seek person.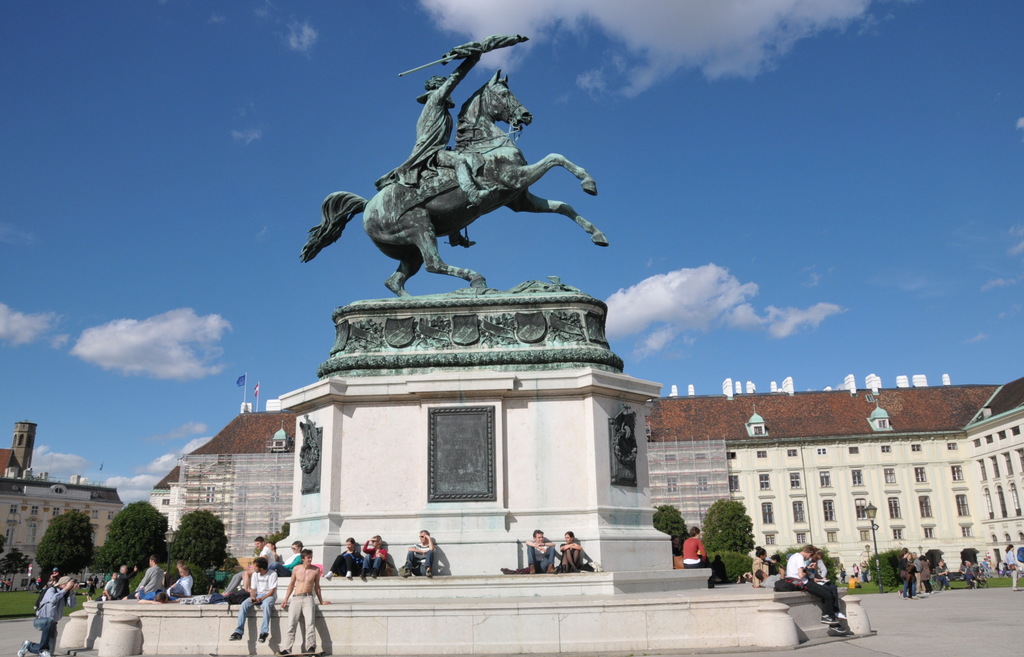
bbox=(860, 562, 871, 580).
